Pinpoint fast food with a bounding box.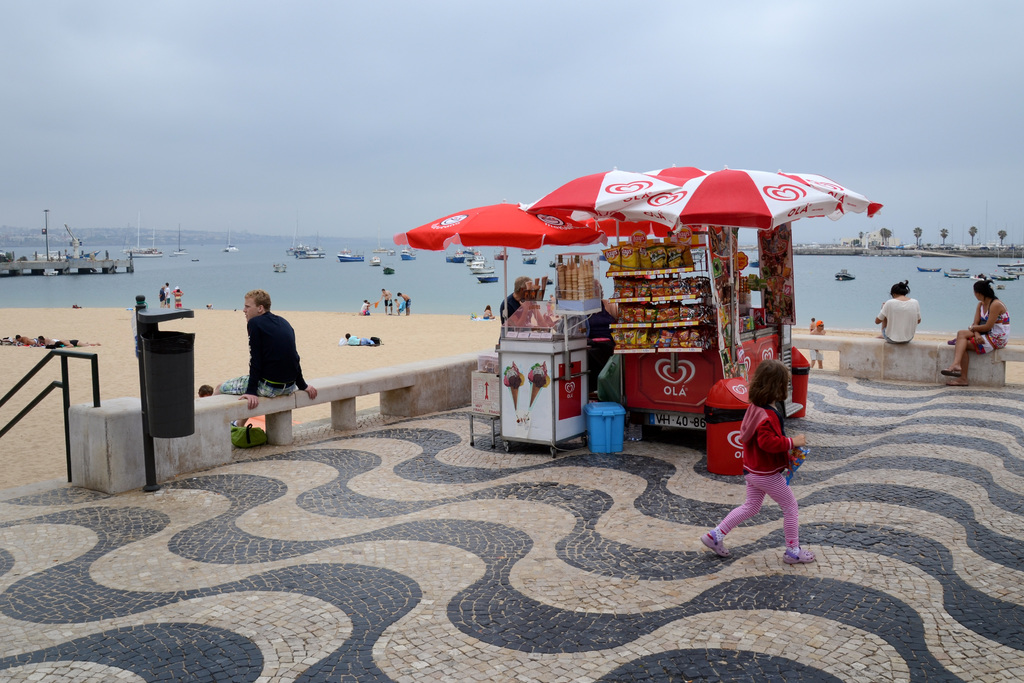
619/247/636/271.
